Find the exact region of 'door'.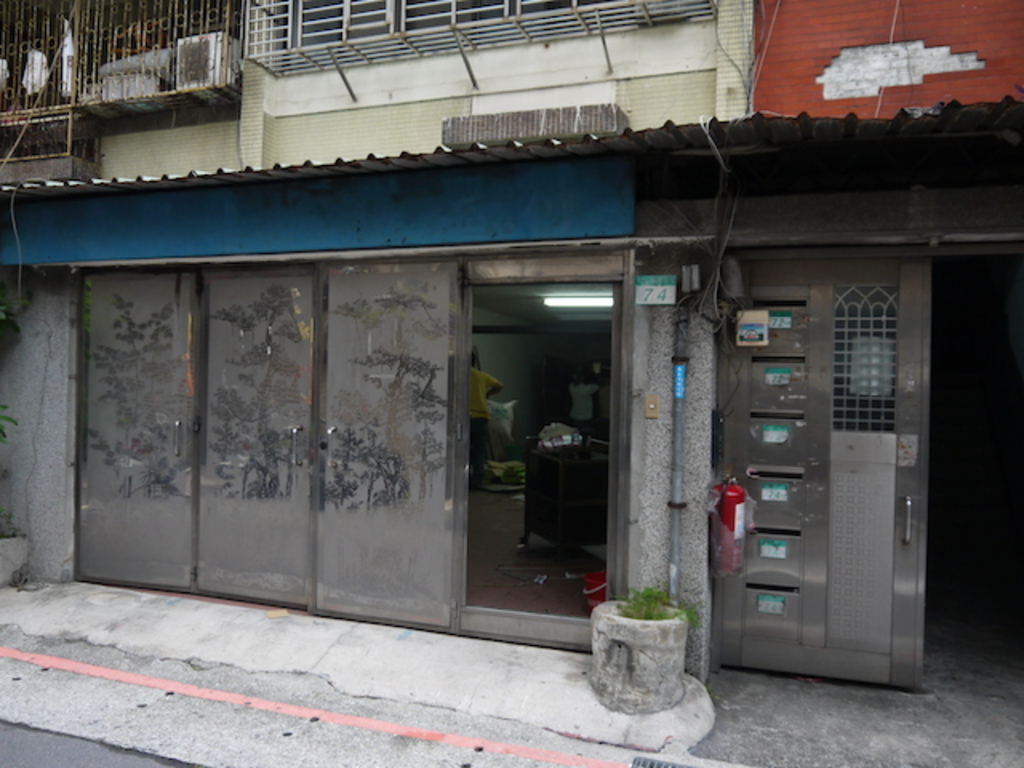
Exact region: [195, 269, 318, 605].
